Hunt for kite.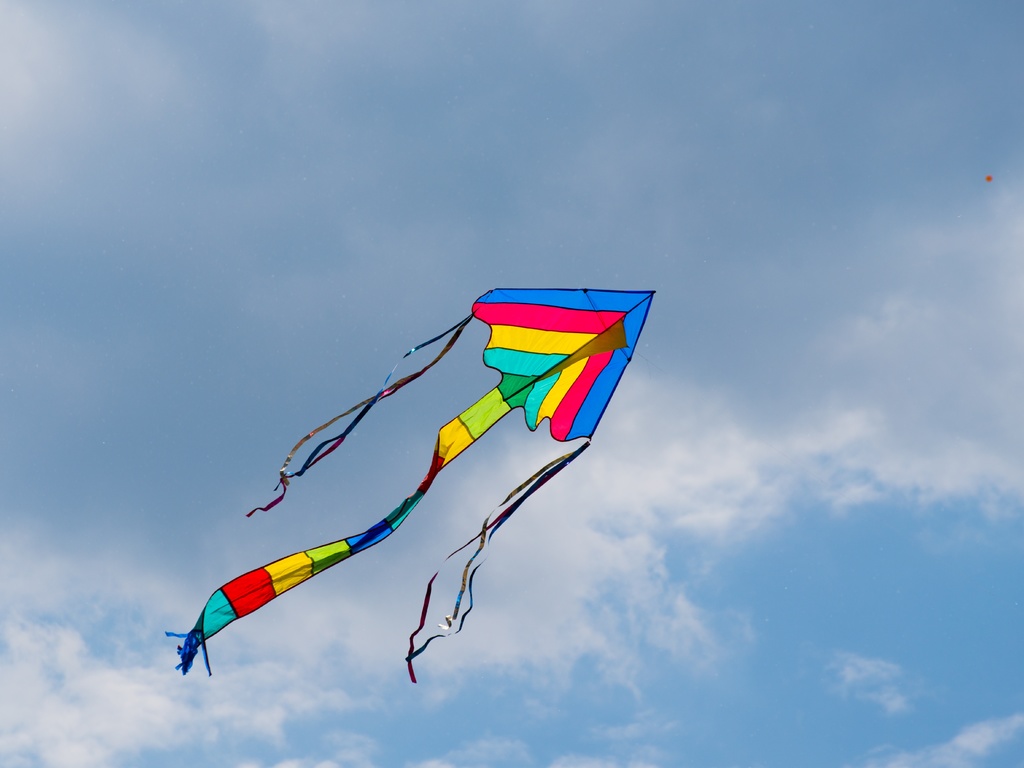
Hunted down at [163,284,658,687].
